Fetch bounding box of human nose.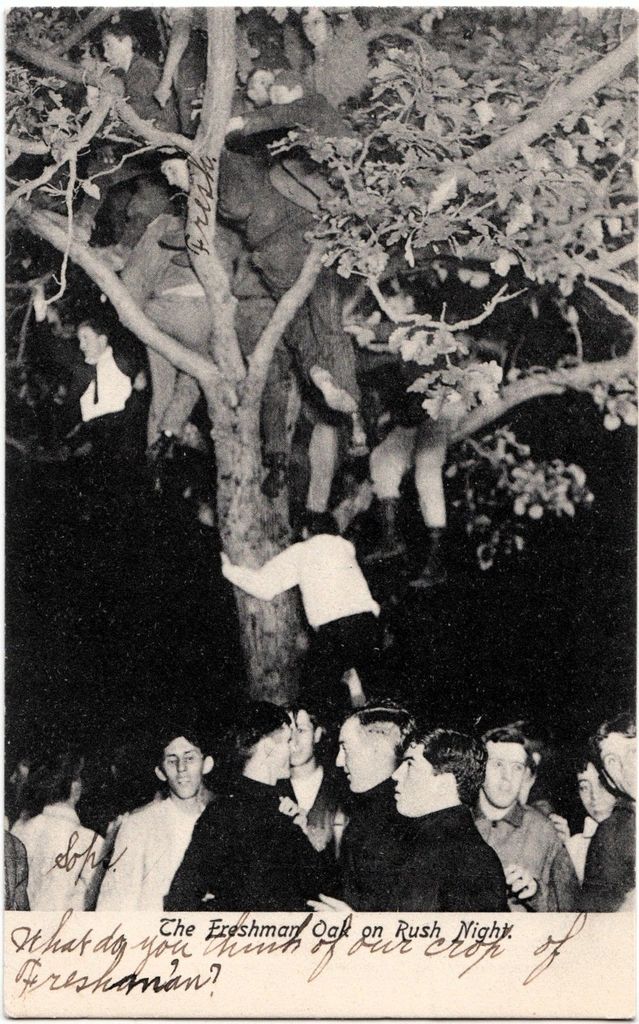
Bbox: <region>390, 763, 406, 784</region>.
